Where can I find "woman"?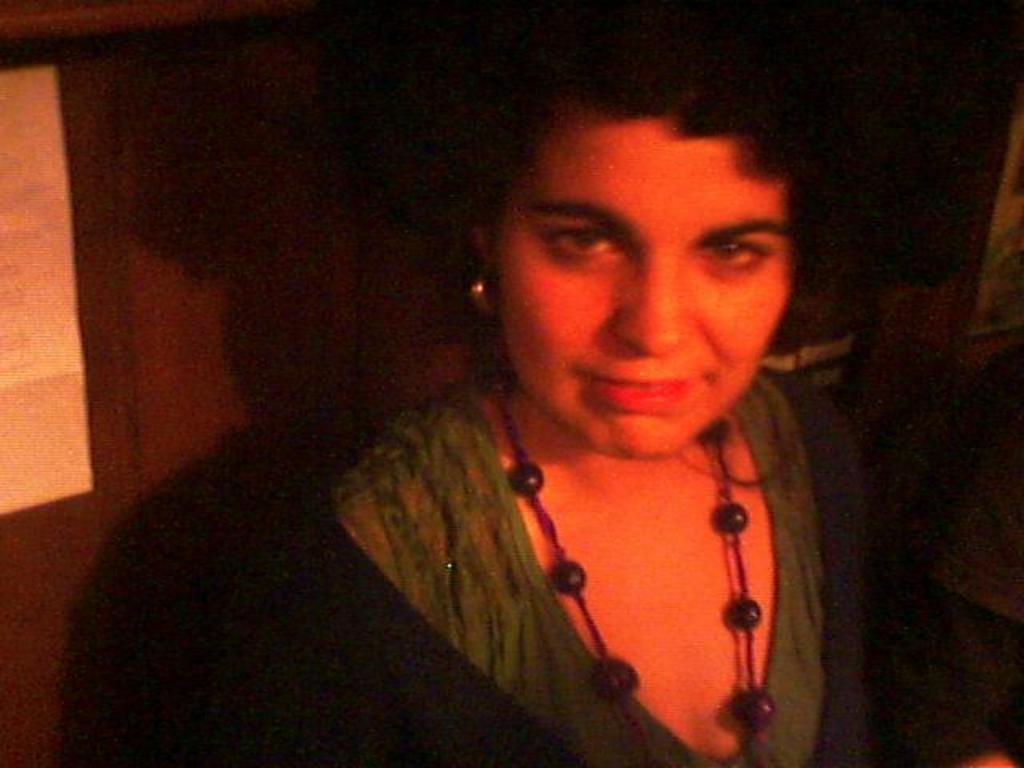
You can find it at crop(221, 29, 917, 750).
